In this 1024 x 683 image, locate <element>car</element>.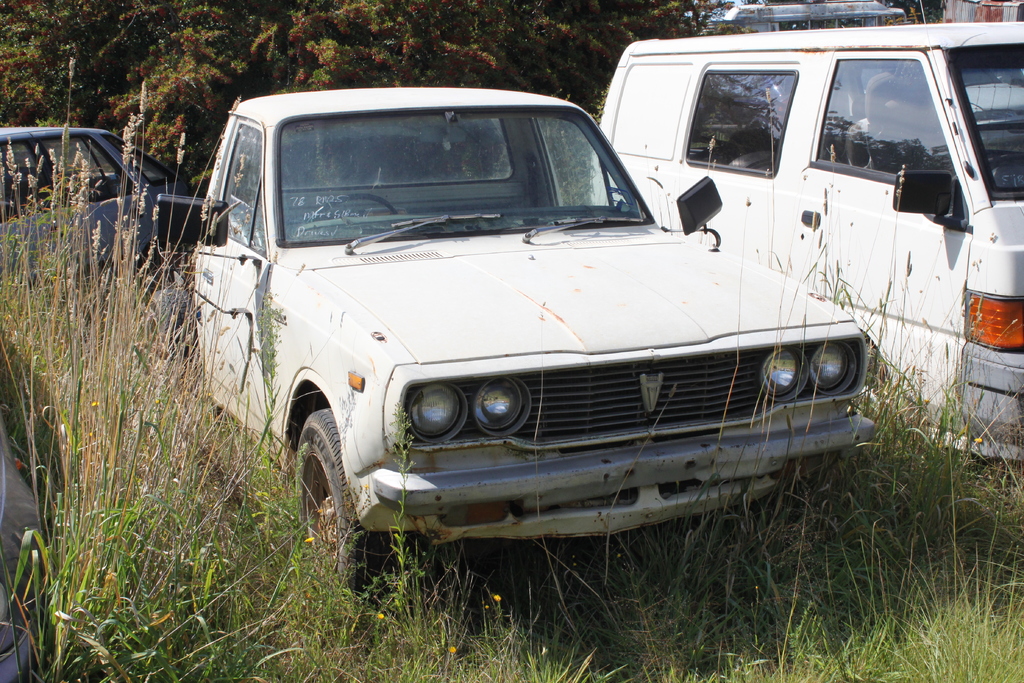
Bounding box: x1=180, y1=83, x2=900, y2=593.
